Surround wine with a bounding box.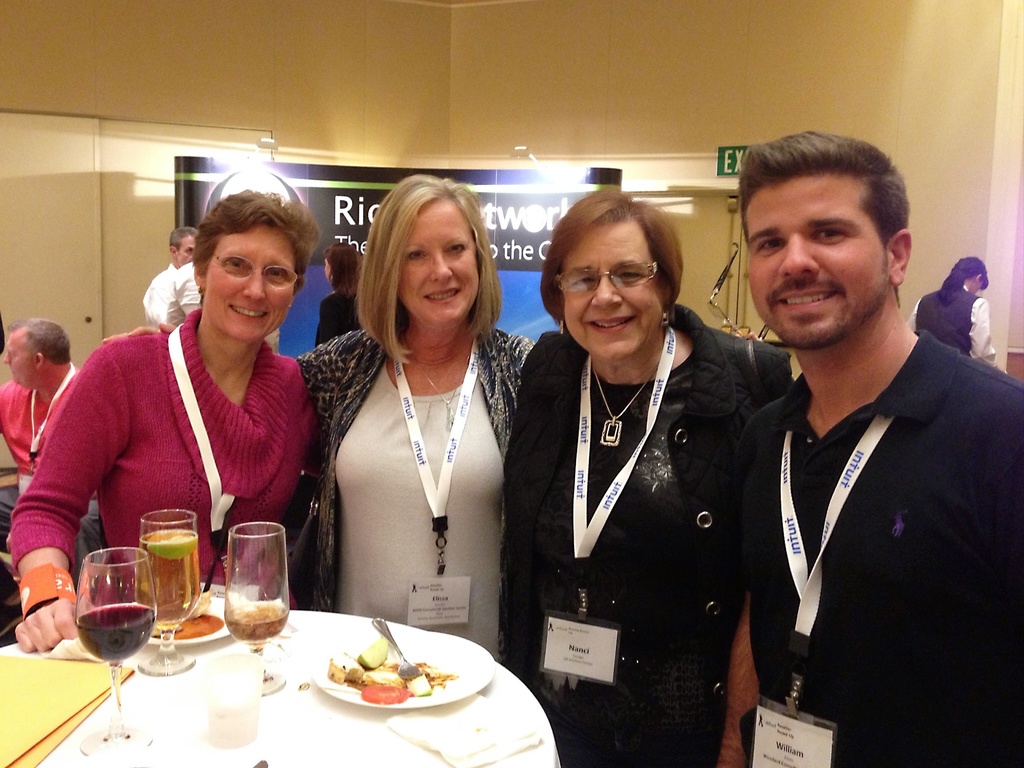
Rect(76, 603, 160, 664).
